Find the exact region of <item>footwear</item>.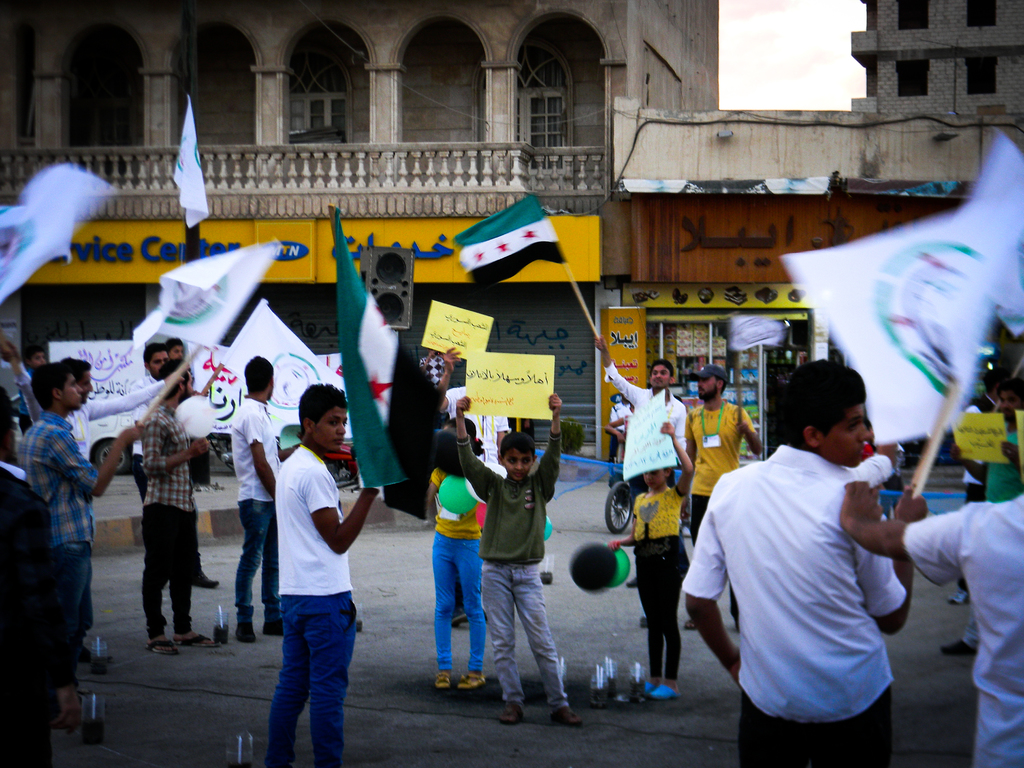
Exact region: (x1=435, y1=666, x2=453, y2=691).
